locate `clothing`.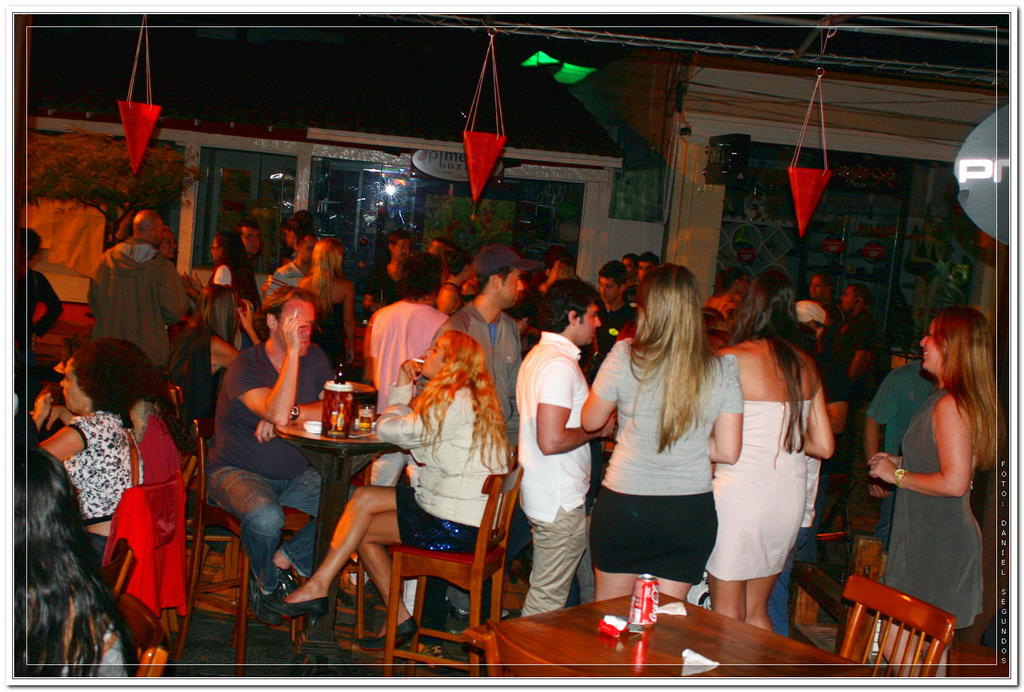
Bounding box: {"left": 599, "top": 345, "right": 749, "bottom": 586}.
